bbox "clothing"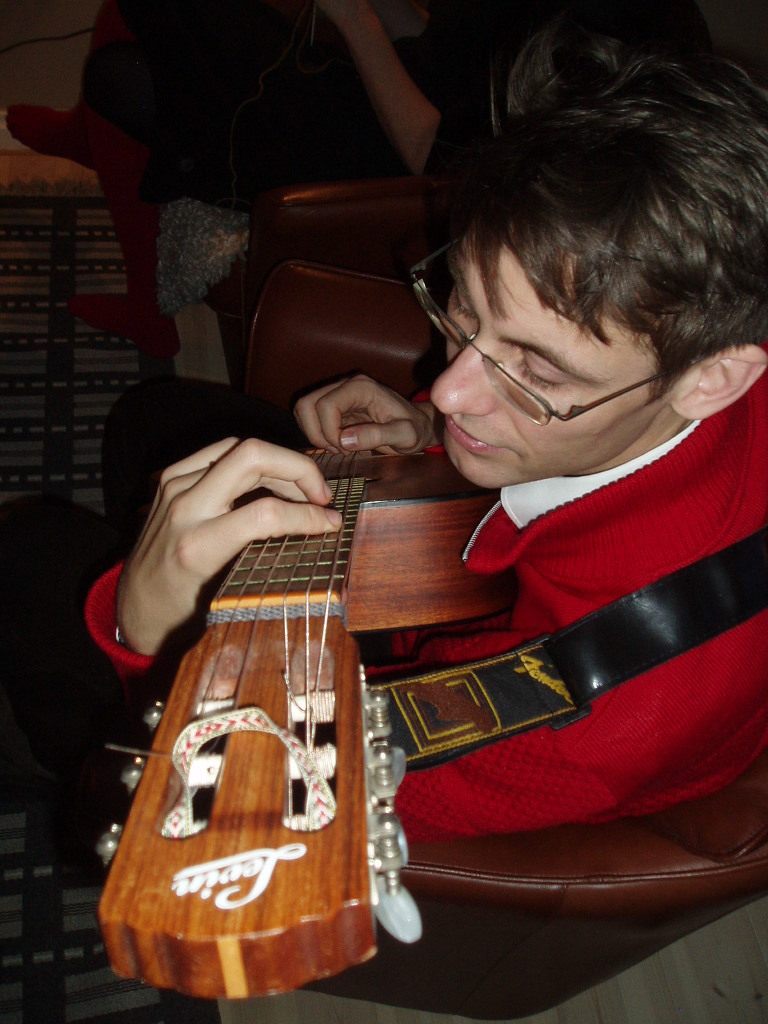
<region>76, 345, 767, 849</region>
